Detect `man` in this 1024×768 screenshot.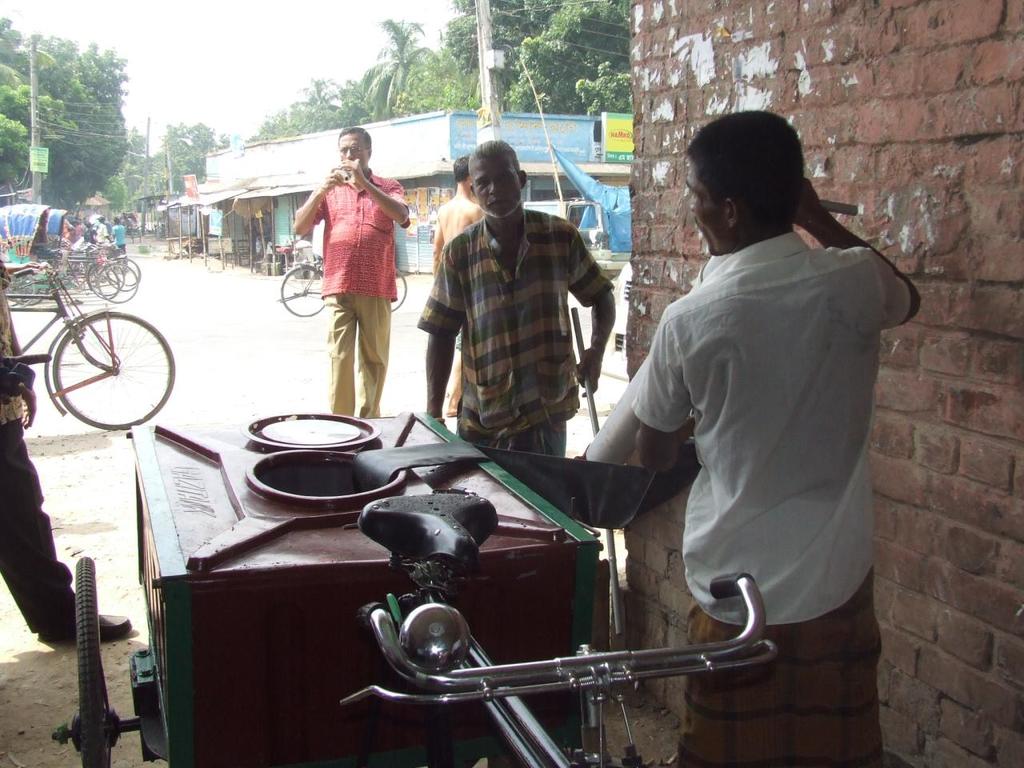
Detection: {"x1": 433, "y1": 154, "x2": 485, "y2": 271}.
